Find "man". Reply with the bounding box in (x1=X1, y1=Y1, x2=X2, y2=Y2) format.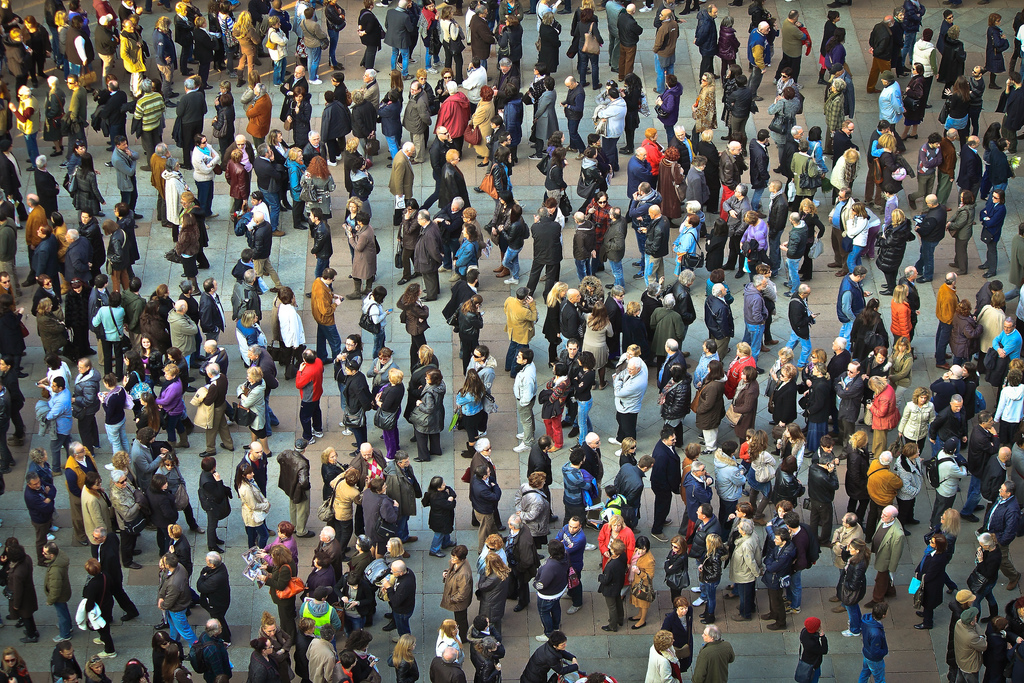
(x1=87, y1=273, x2=111, y2=365).
